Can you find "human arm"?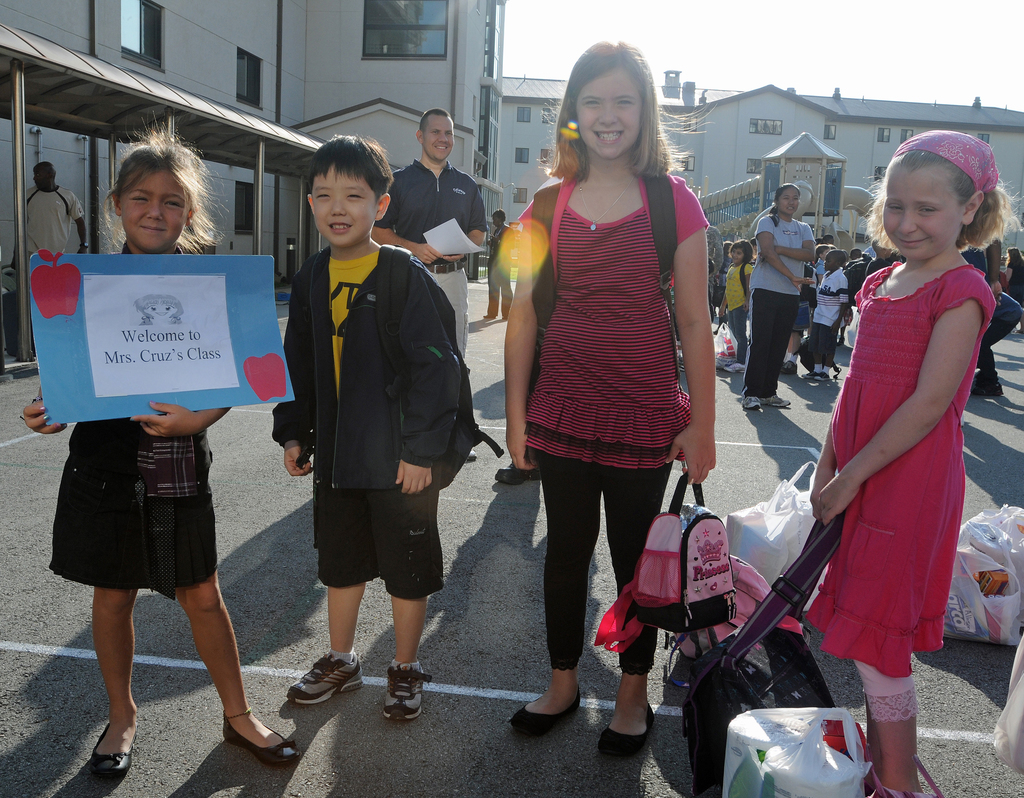
Yes, bounding box: bbox=(271, 274, 312, 480).
